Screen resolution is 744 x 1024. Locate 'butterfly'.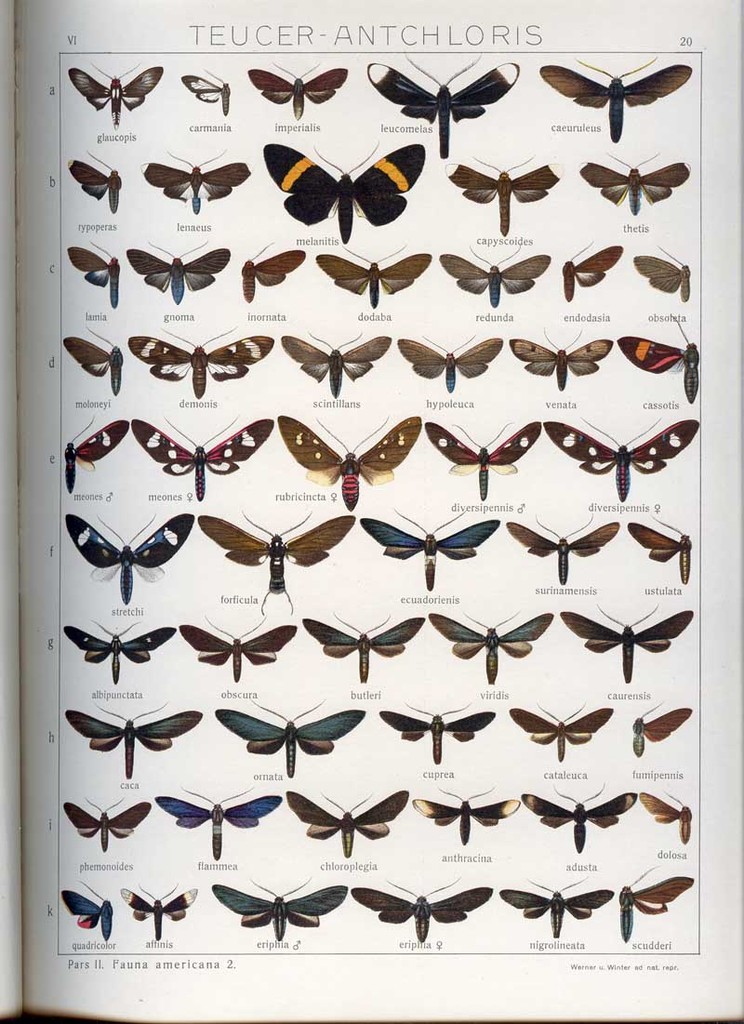
Rect(178, 611, 294, 685).
